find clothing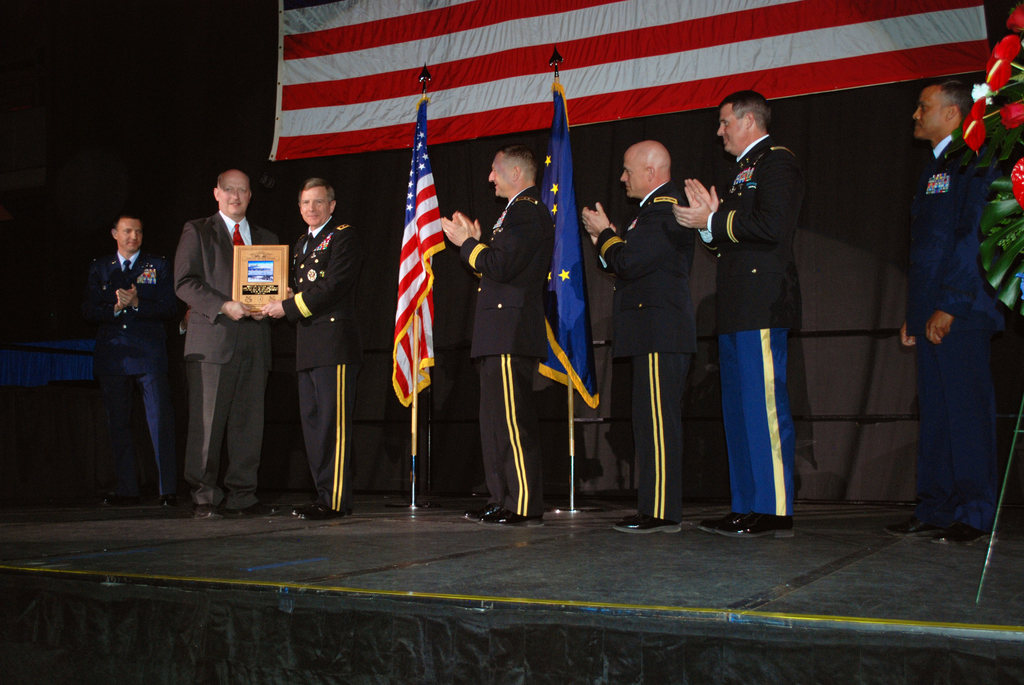
crop(172, 202, 279, 508)
